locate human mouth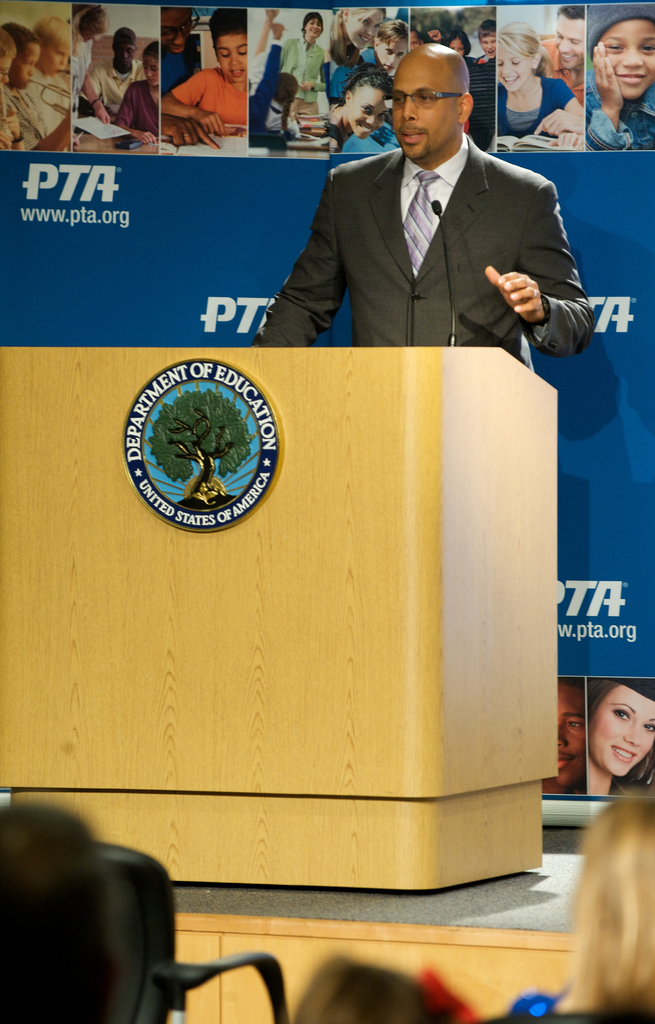
detection(615, 70, 646, 83)
